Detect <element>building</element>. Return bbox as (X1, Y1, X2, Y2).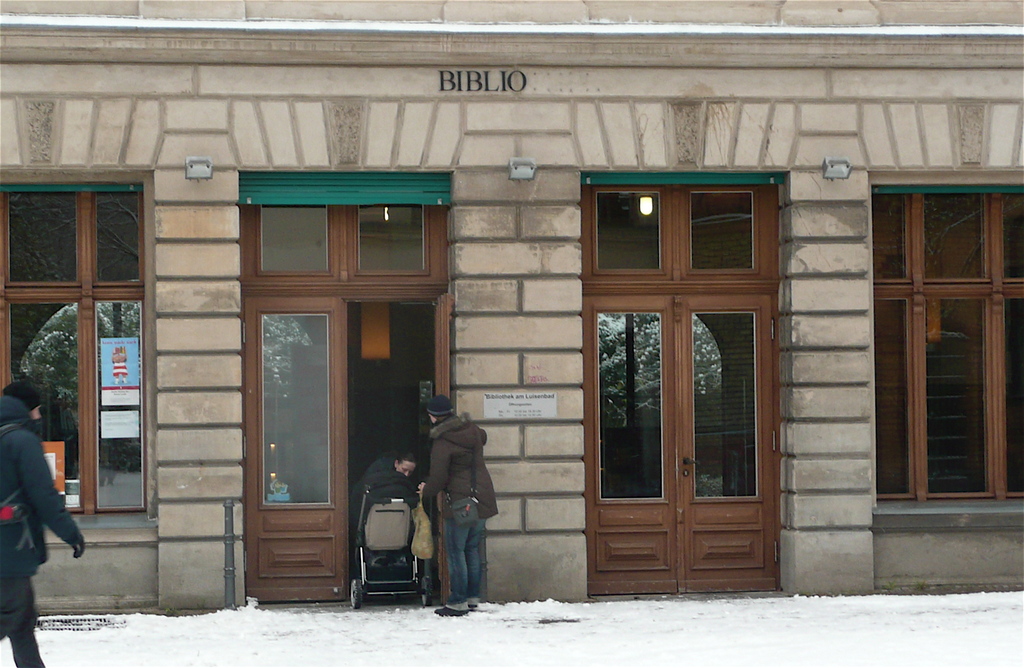
(0, 0, 1023, 610).
